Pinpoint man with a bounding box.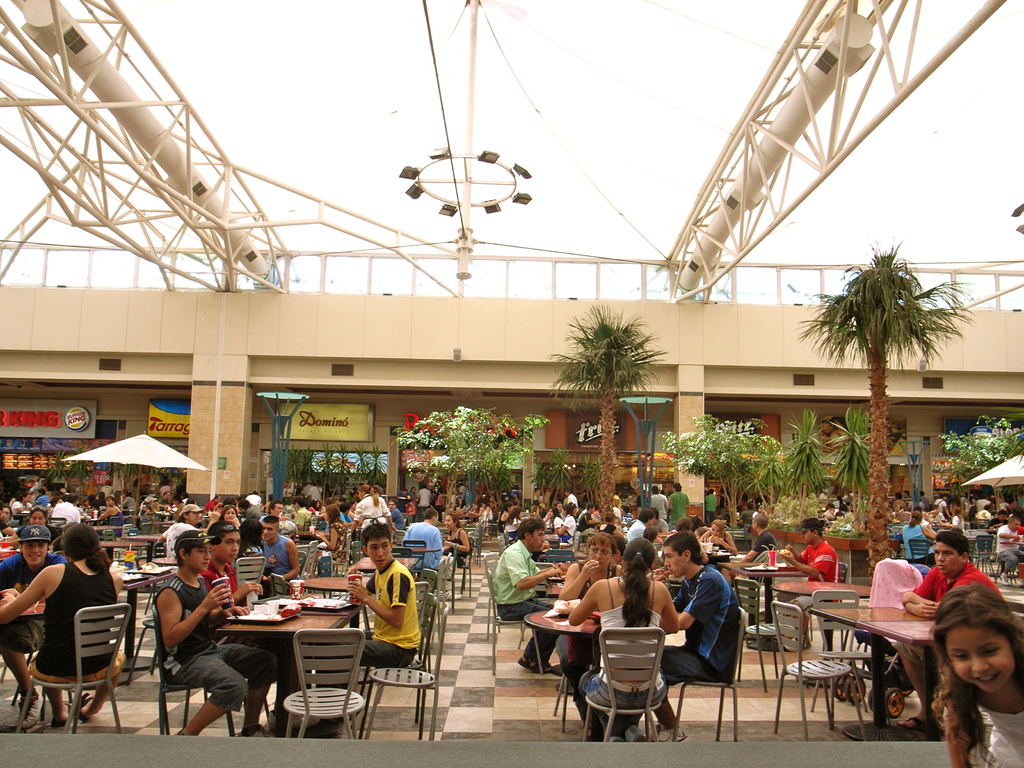
bbox(153, 503, 202, 554).
